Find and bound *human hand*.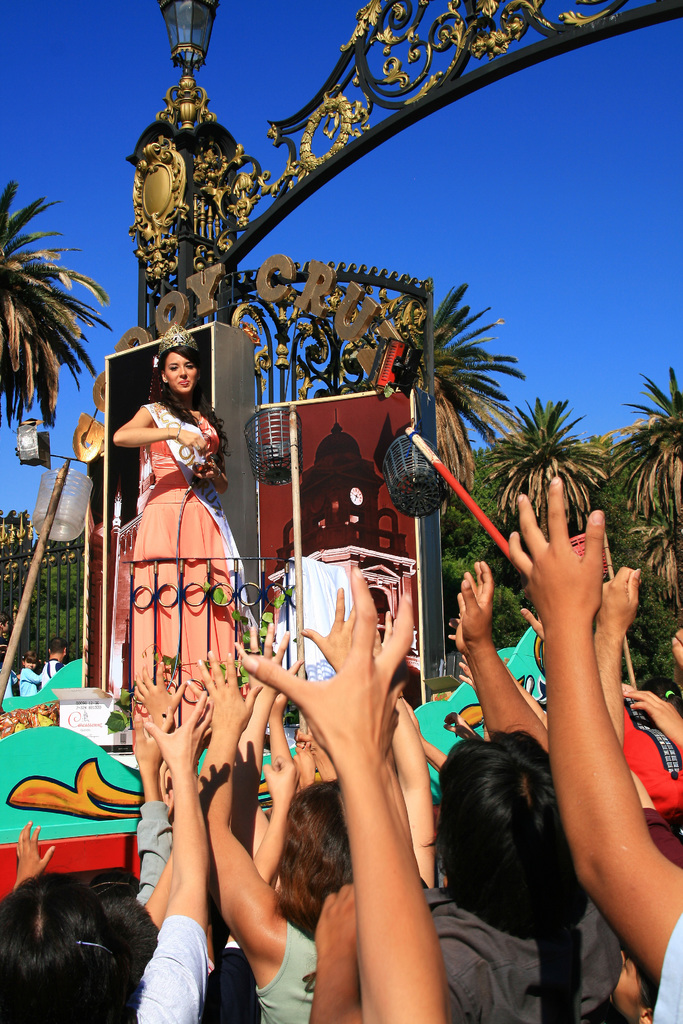
Bound: Rect(132, 703, 179, 765).
